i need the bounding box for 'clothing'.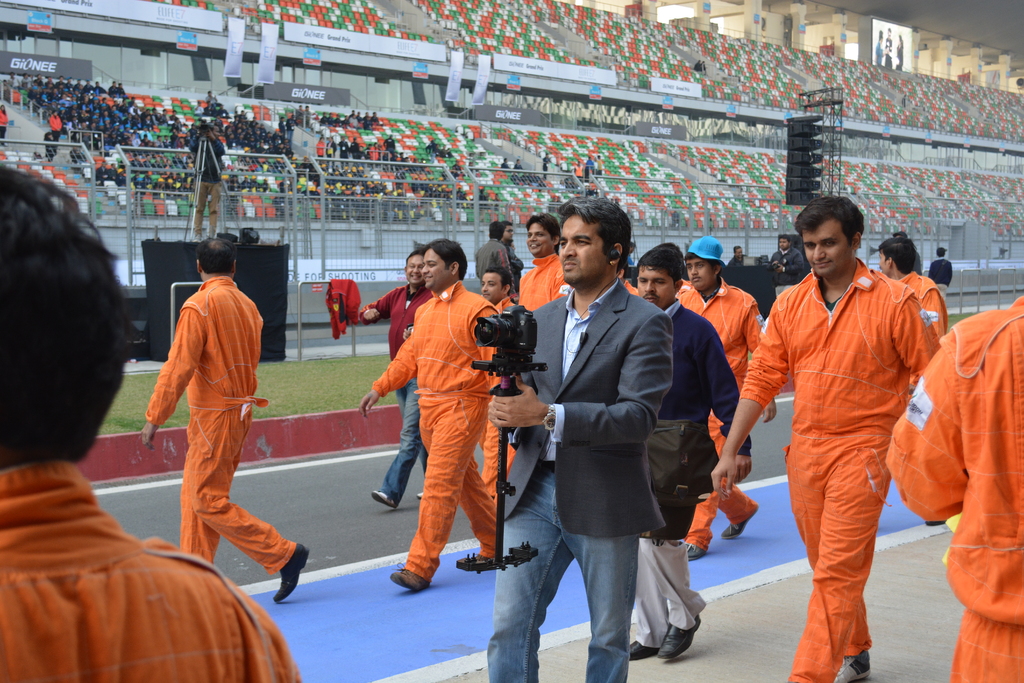
Here it is: (x1=366, y1=284, x2=496, y2=586).
